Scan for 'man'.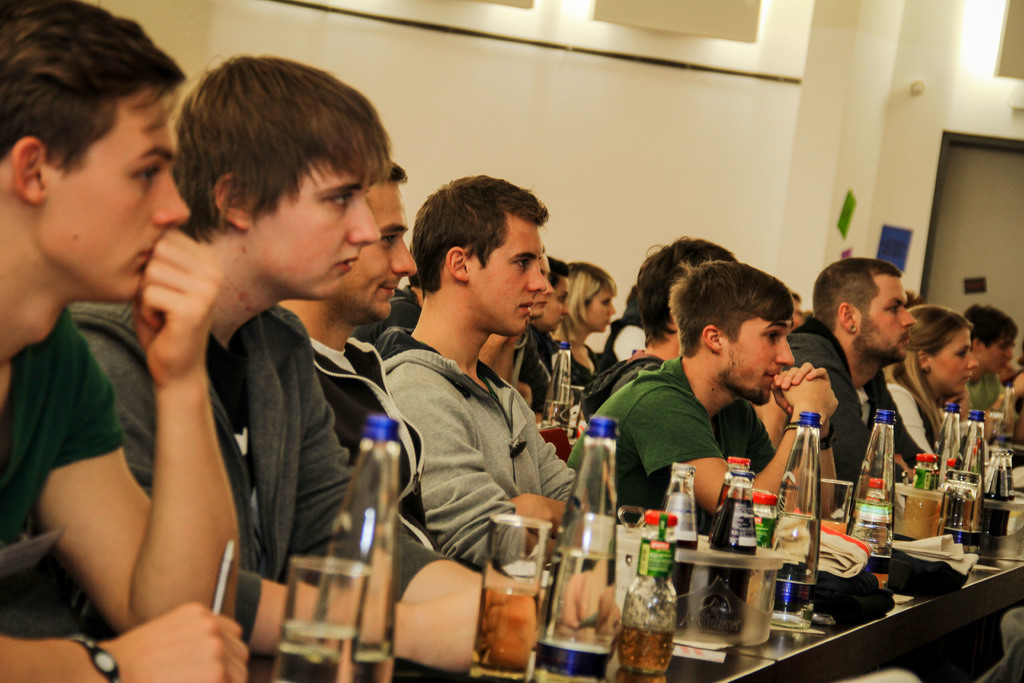
Scan result: [351,176,612,608].
